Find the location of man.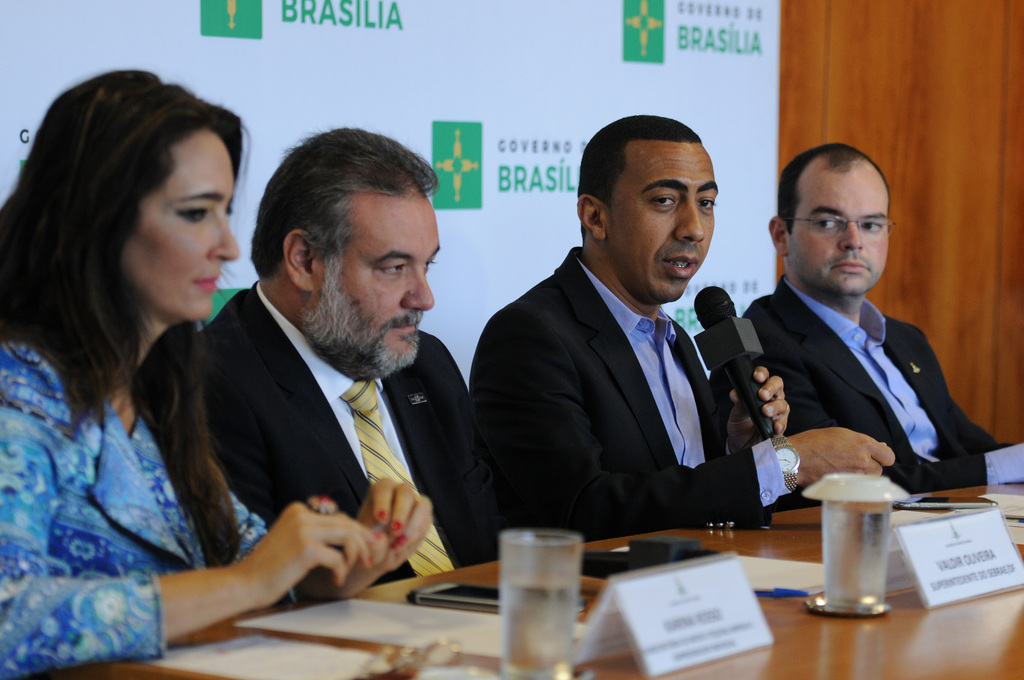
Location: <box>711,142,1023,509</box>.
